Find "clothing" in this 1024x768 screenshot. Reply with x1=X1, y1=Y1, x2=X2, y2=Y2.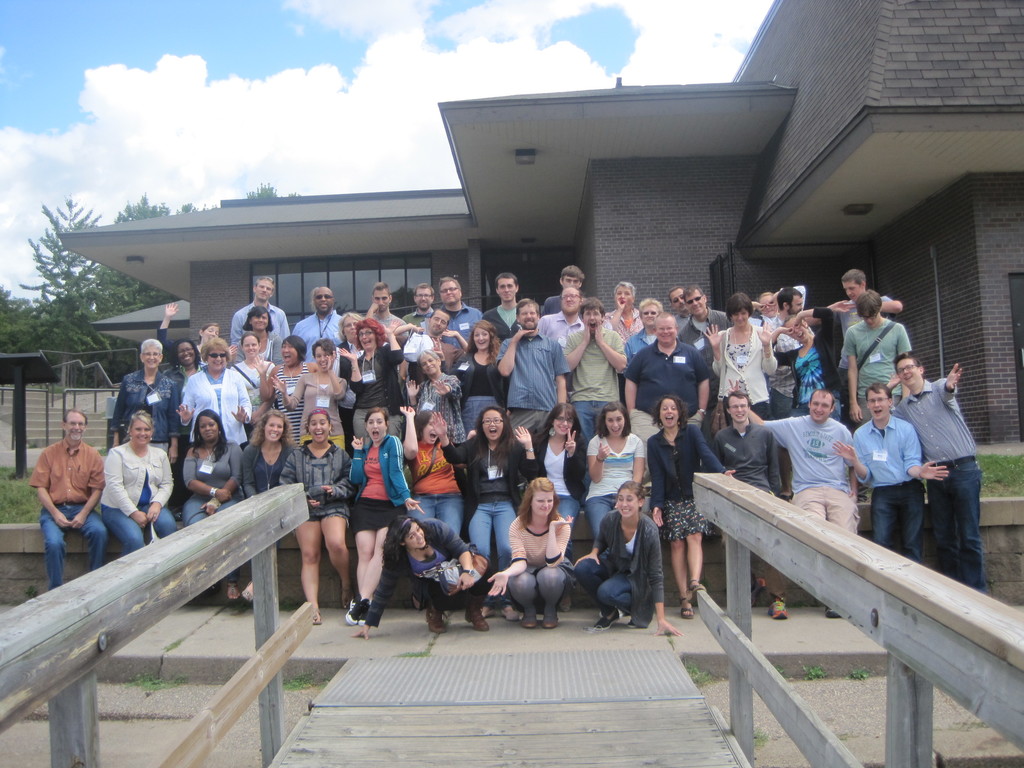
x1=97, y1=437, x2=177, y2=561.
